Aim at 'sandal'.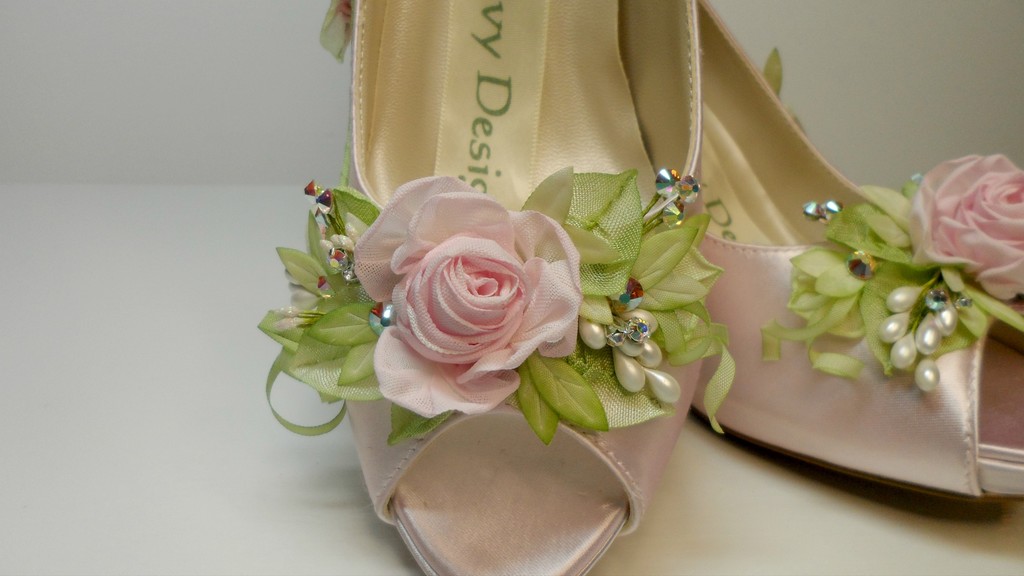
Aimed at 691 1 1023 500.
